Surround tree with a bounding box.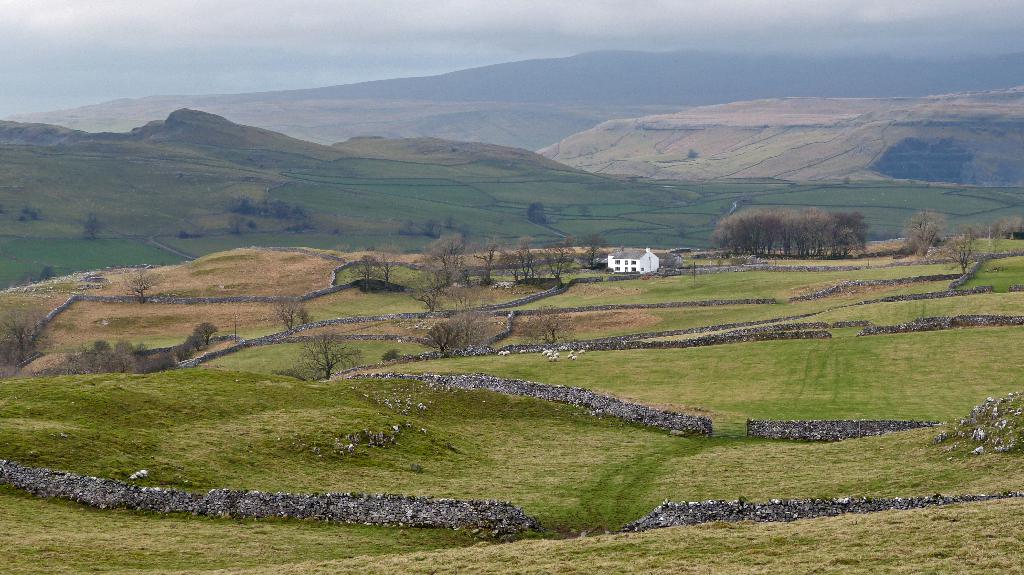
rect(215, 216, 252, 240).
